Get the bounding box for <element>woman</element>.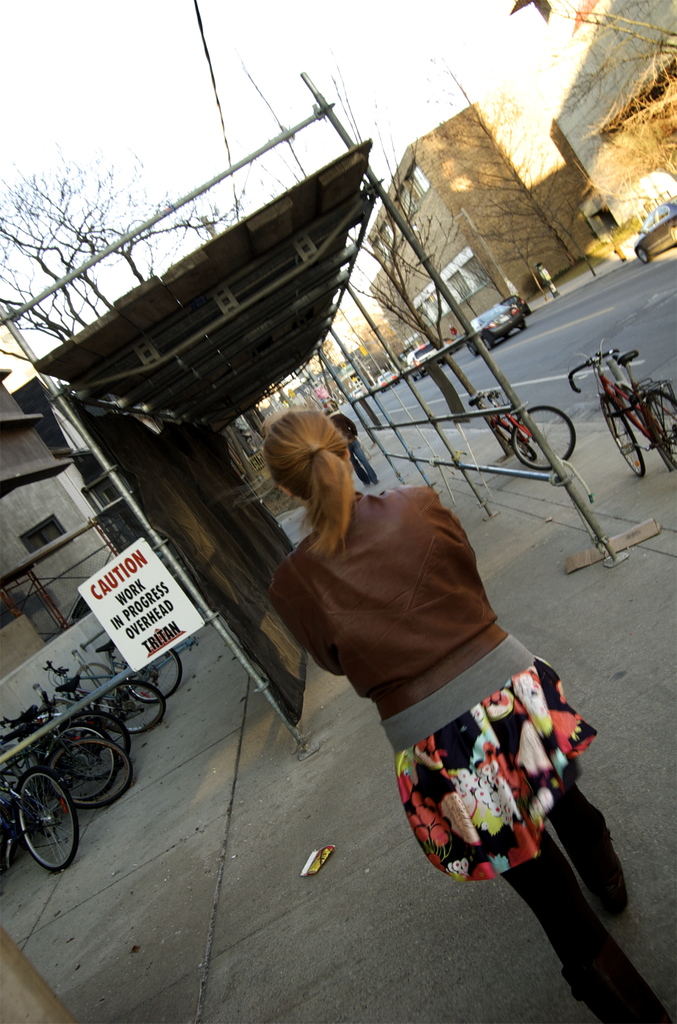
box=[259, 402, 676, 1023].
